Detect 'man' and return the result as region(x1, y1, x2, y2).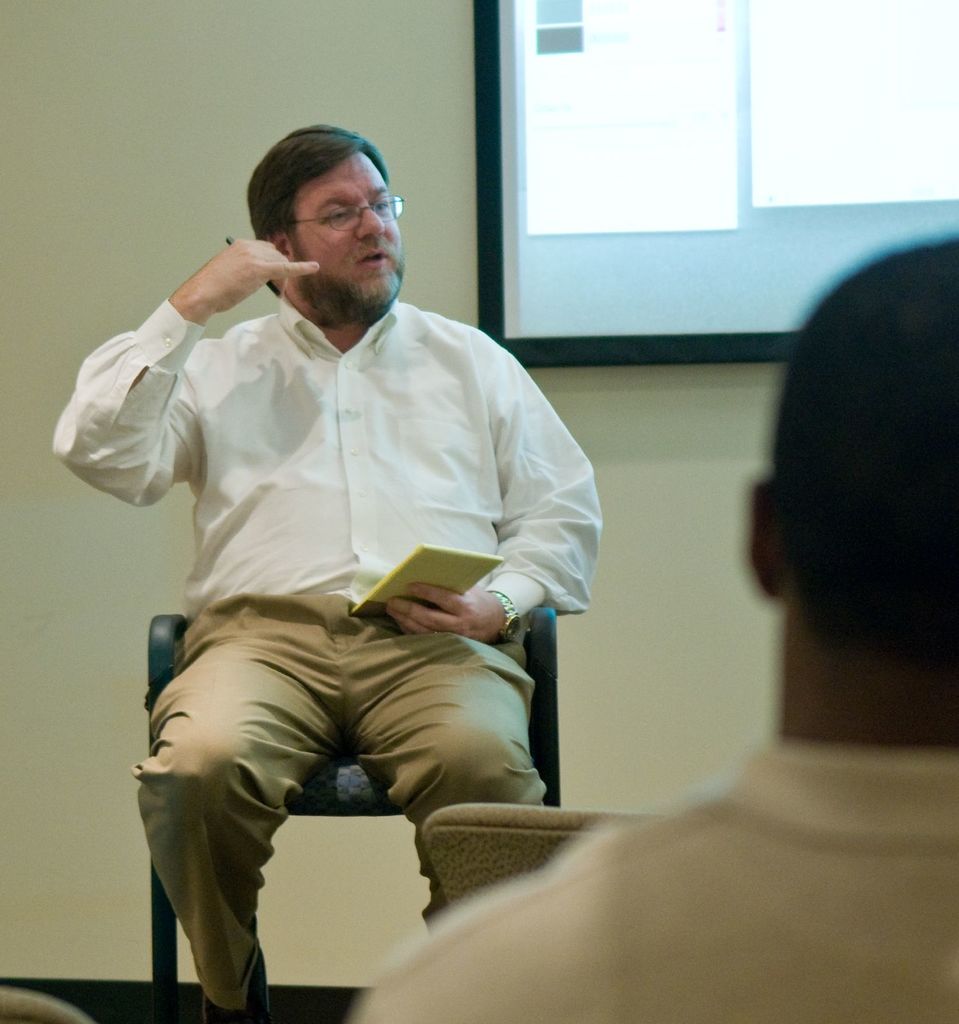
region(348, 221, 958, 1014).
